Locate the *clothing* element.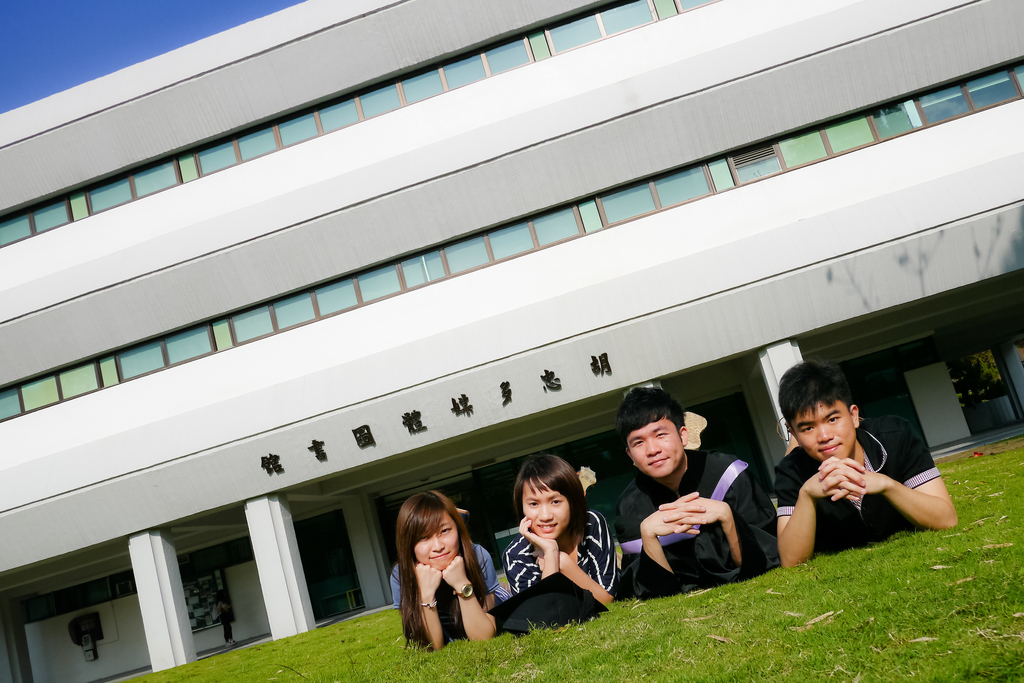
Element bbox: 381,540,513,659.
